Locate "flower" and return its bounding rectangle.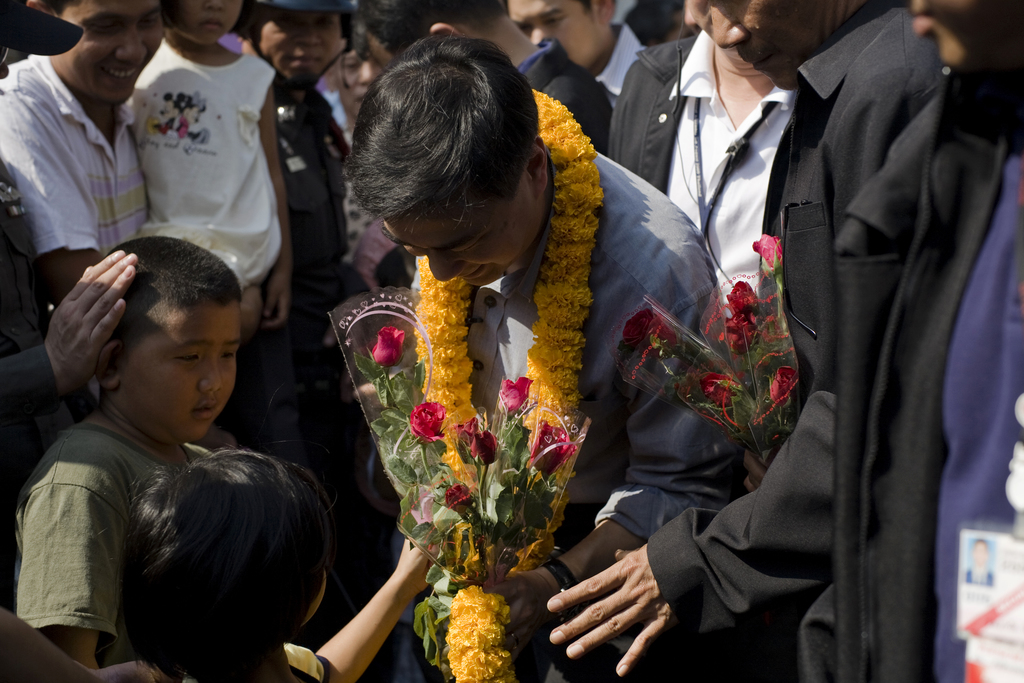
box=[447, 483, 470, 524].
